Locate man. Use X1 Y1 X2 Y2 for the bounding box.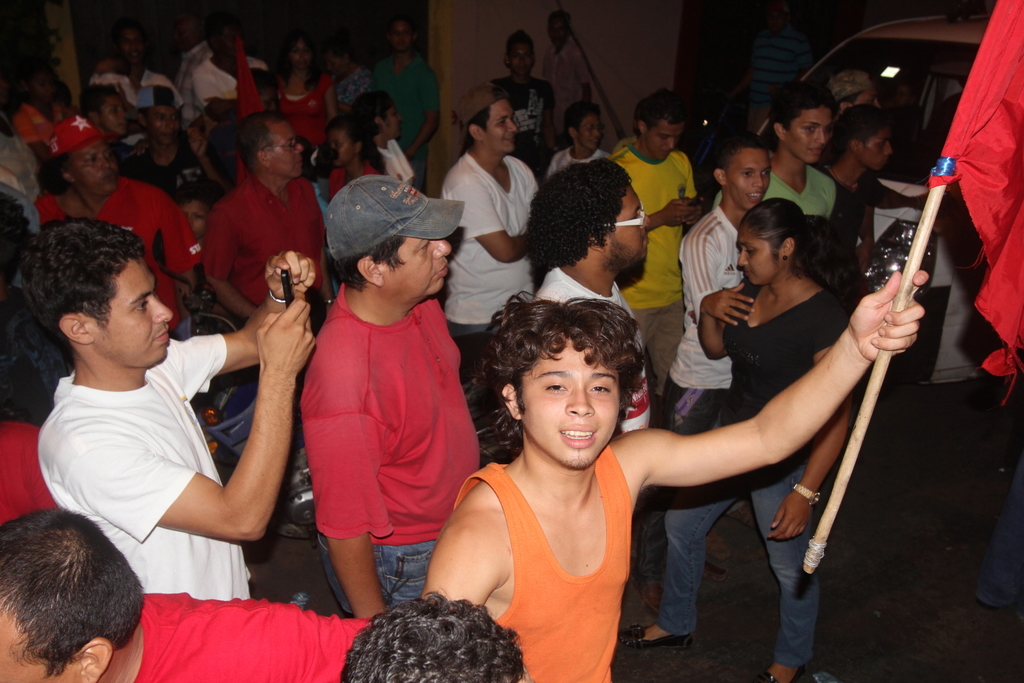
82 84 130 138.
